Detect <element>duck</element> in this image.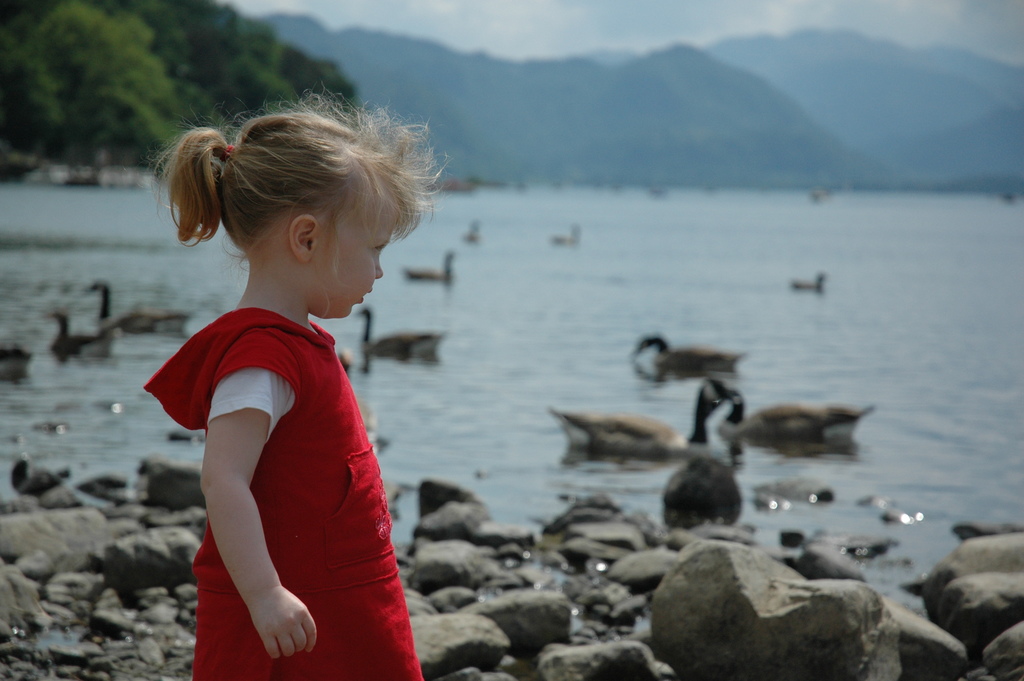
Detection: <bbox>626, 334, 758, 389</bbox>.
